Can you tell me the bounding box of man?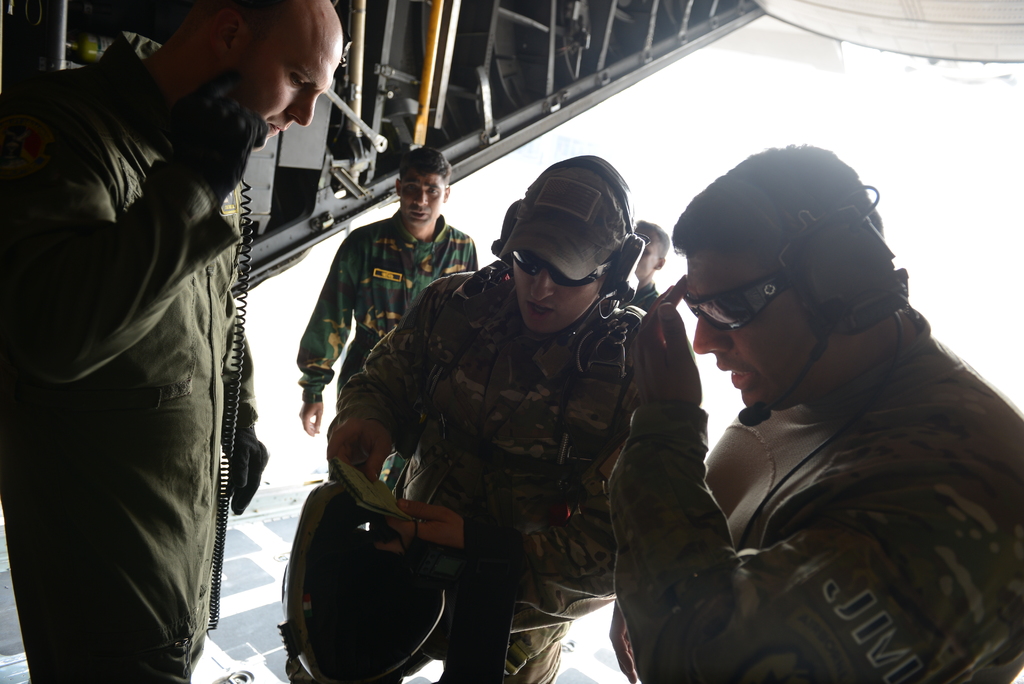
left=630, top=145, right=1023, bottom=683.
